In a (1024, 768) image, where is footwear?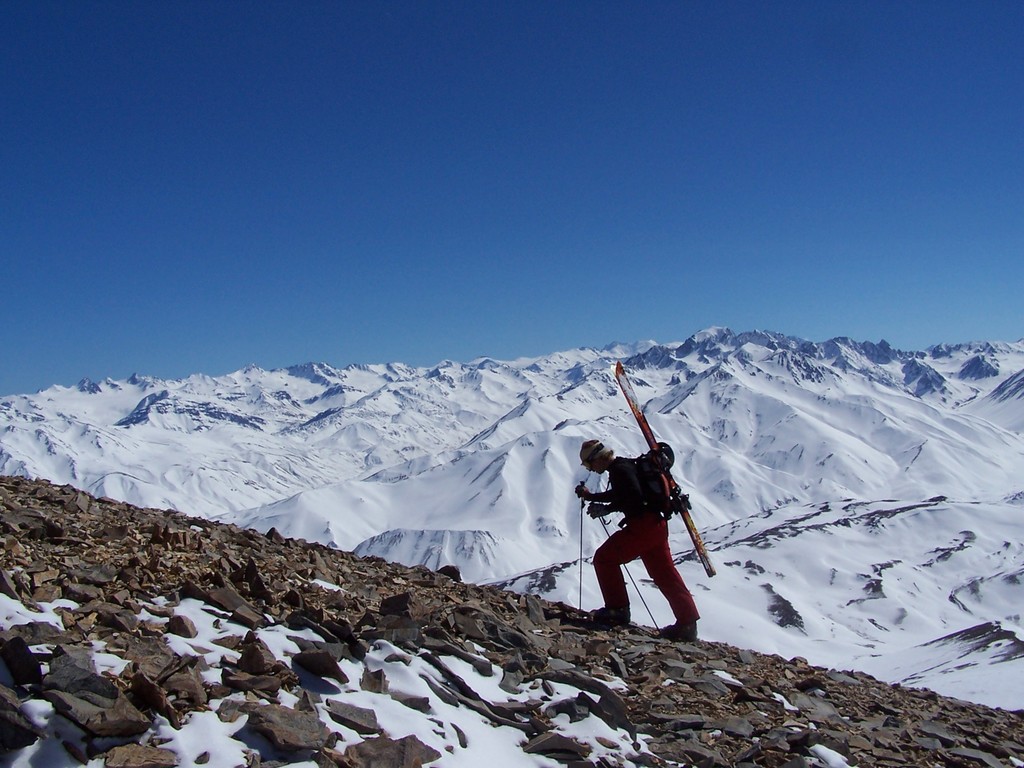
662,612,701,643.
